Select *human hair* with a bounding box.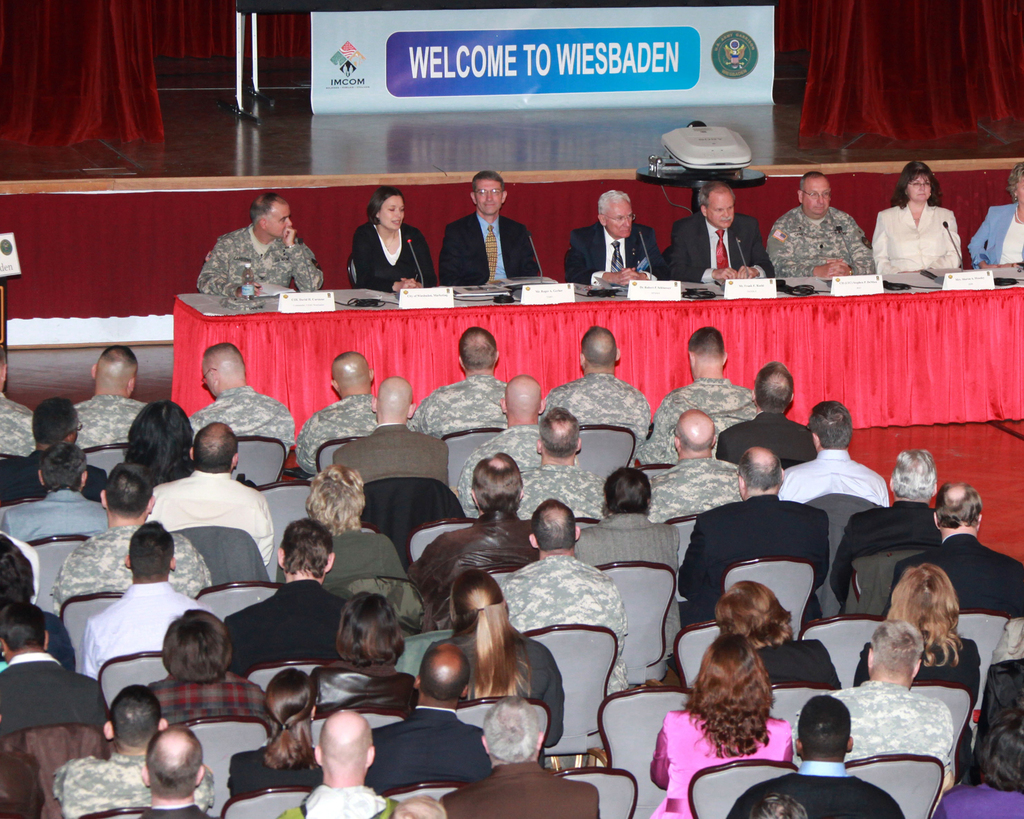
l=806, t=697, r=861, b=754.
